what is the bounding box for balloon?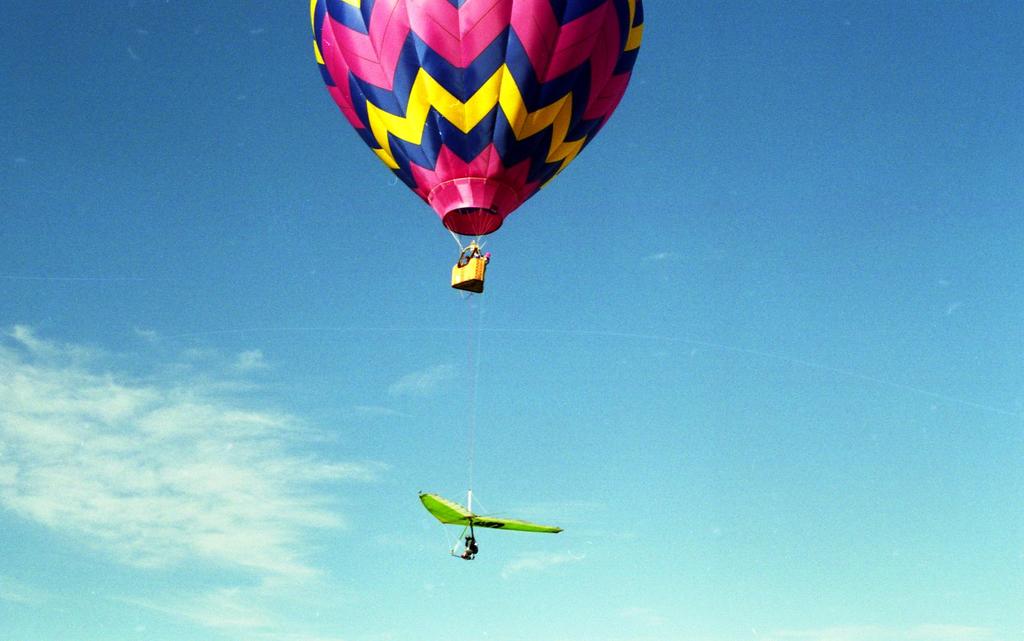
bbox(313, 0, 646, 238).
